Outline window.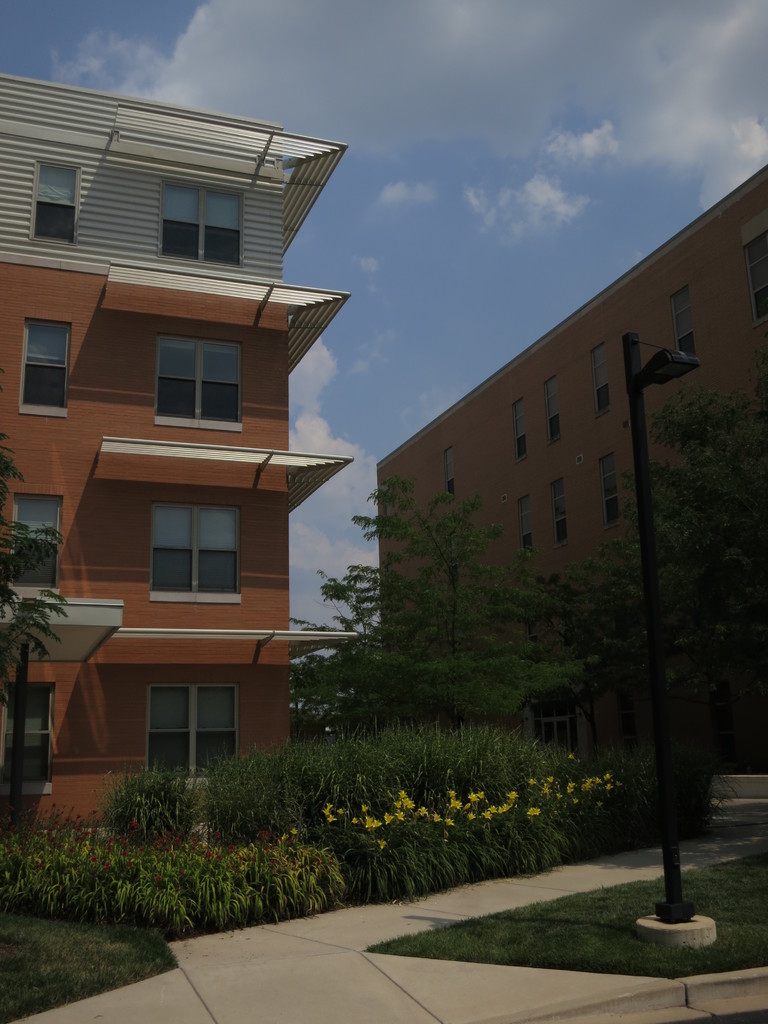
Outline: (x1=131, y1=483, x2=239, y2=597).
